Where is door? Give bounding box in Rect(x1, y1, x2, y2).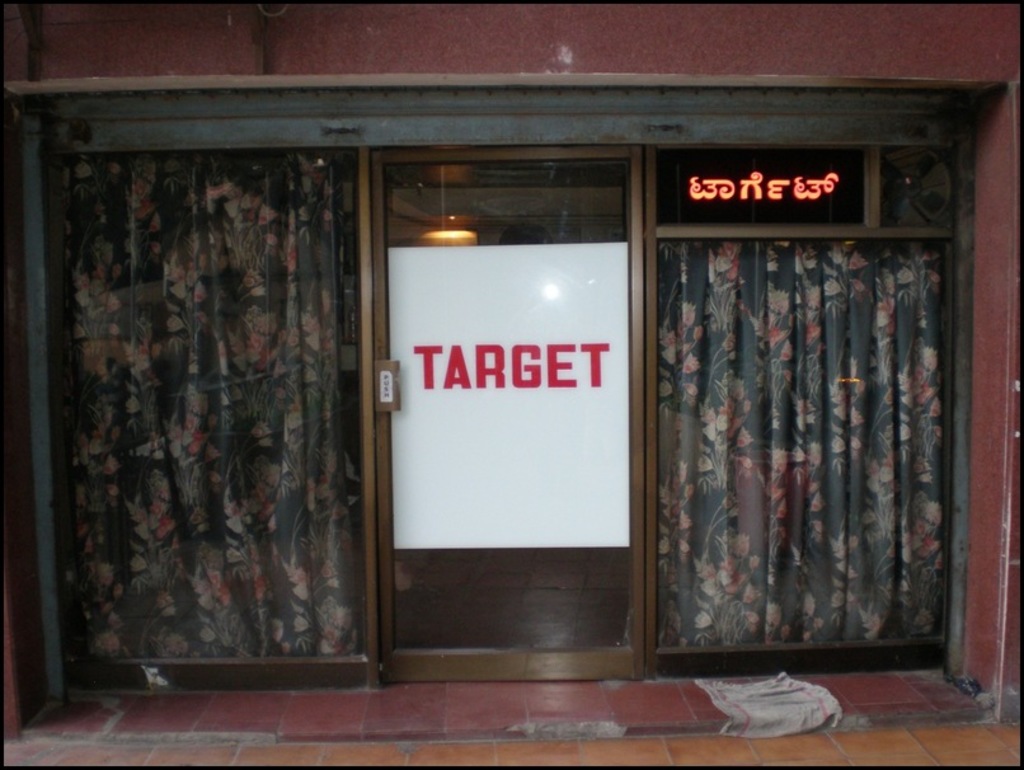
Rect(351, 121, 662, 675).
